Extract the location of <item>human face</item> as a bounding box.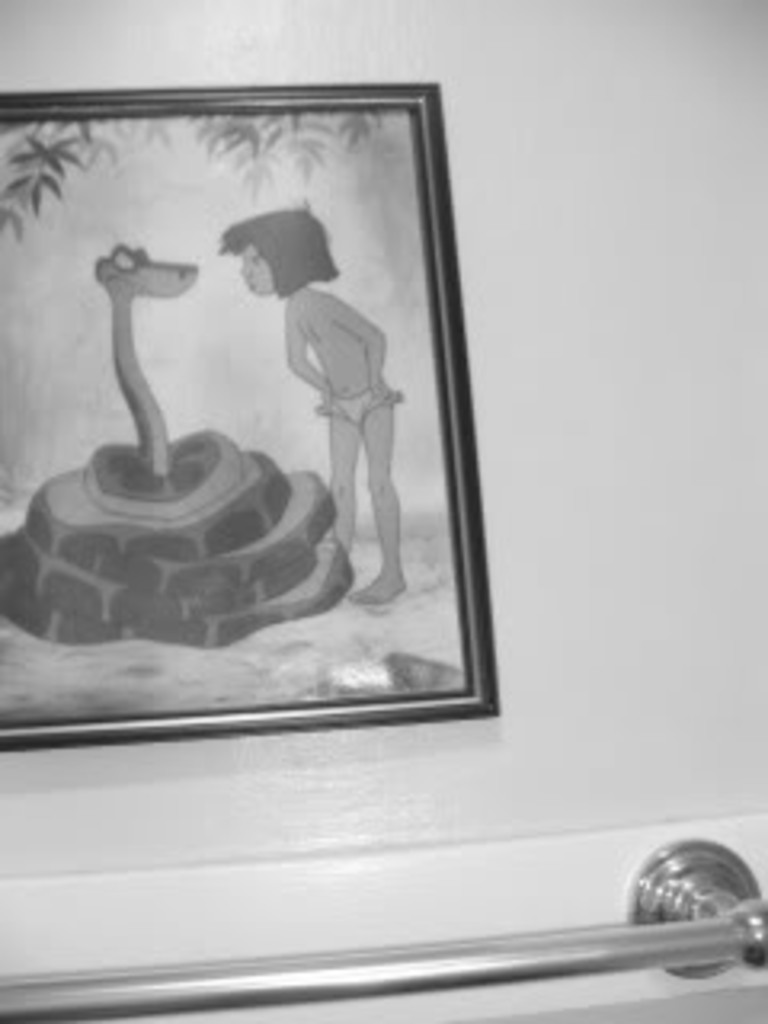
region(240, 234, 282, 301).
